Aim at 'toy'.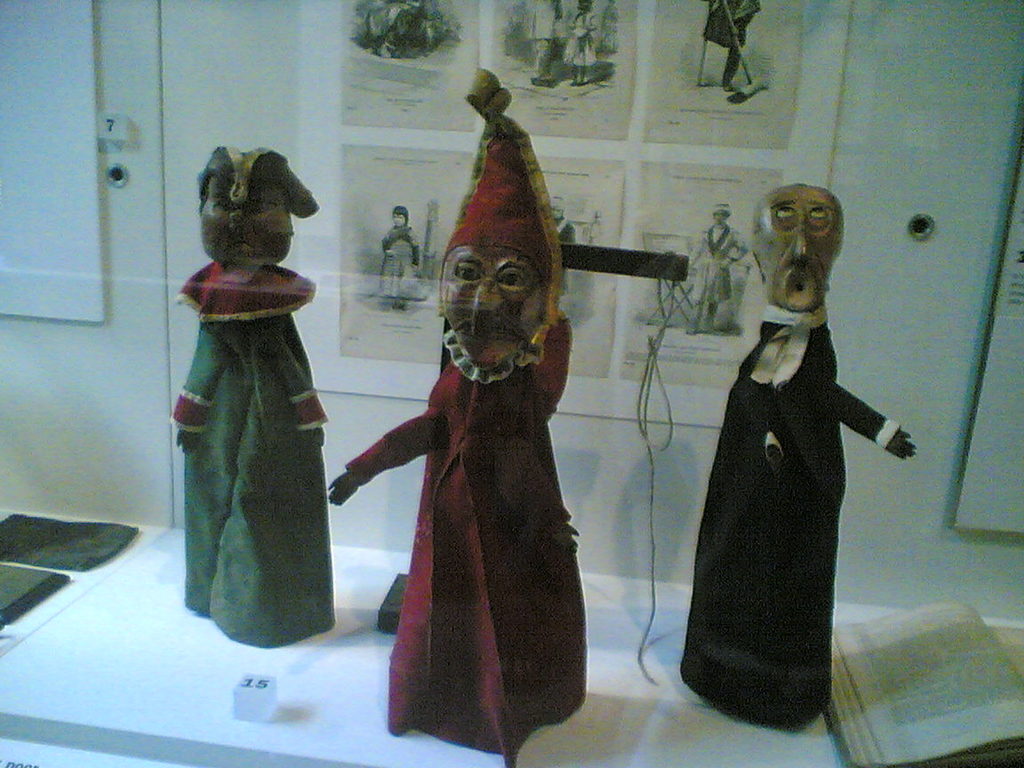
Aimed at bbox=(170, 141, 321, 649).
